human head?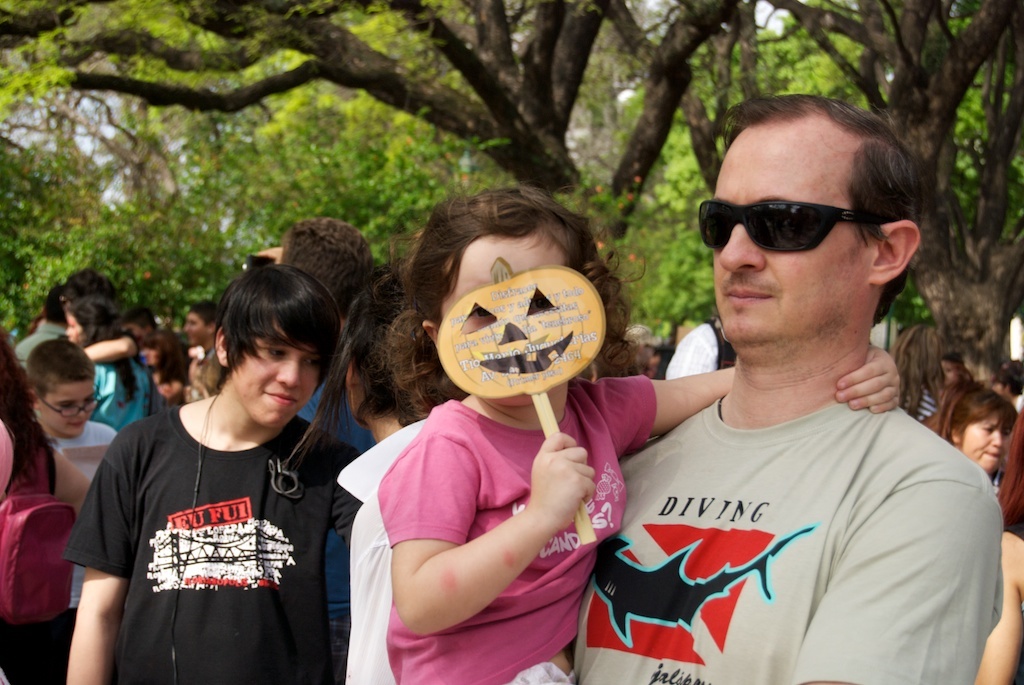
(42,283,73,325)
